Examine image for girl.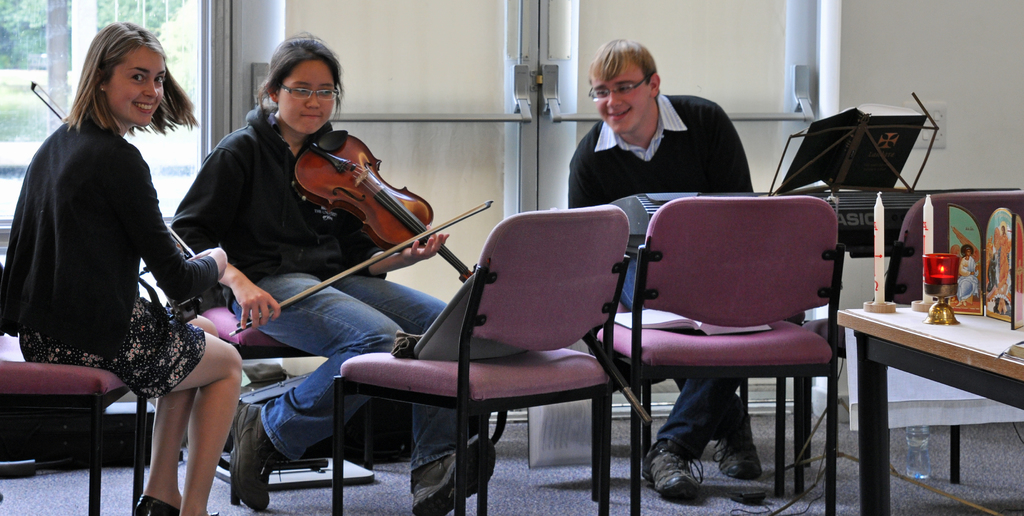
Examination result: <box>171,36,445,506</box>.
